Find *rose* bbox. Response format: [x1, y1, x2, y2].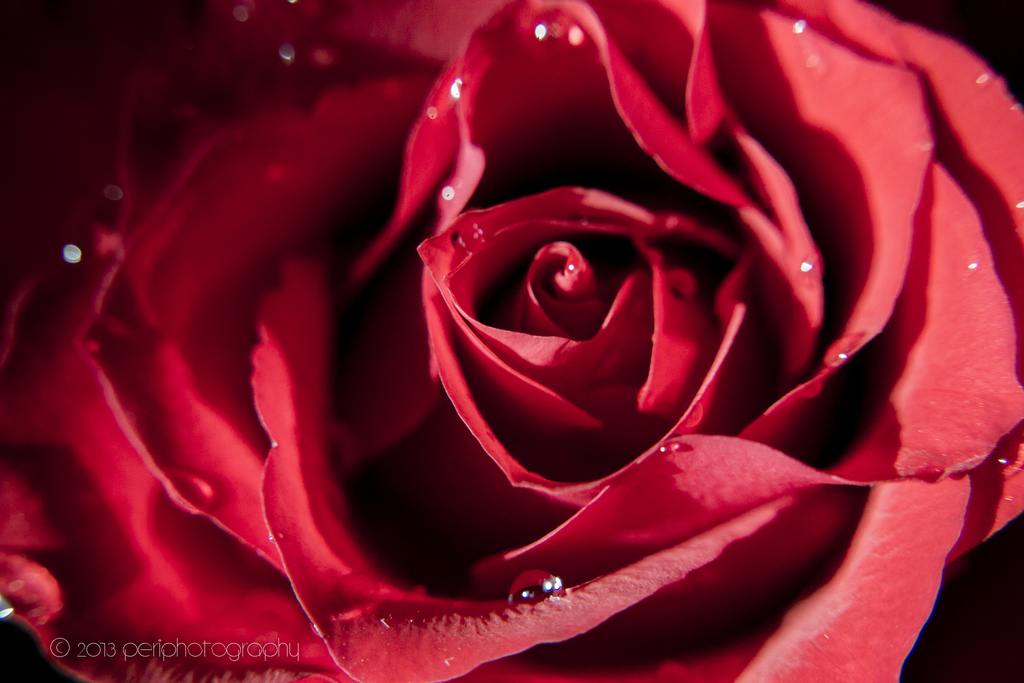
[0, 0, 1023, 682].
